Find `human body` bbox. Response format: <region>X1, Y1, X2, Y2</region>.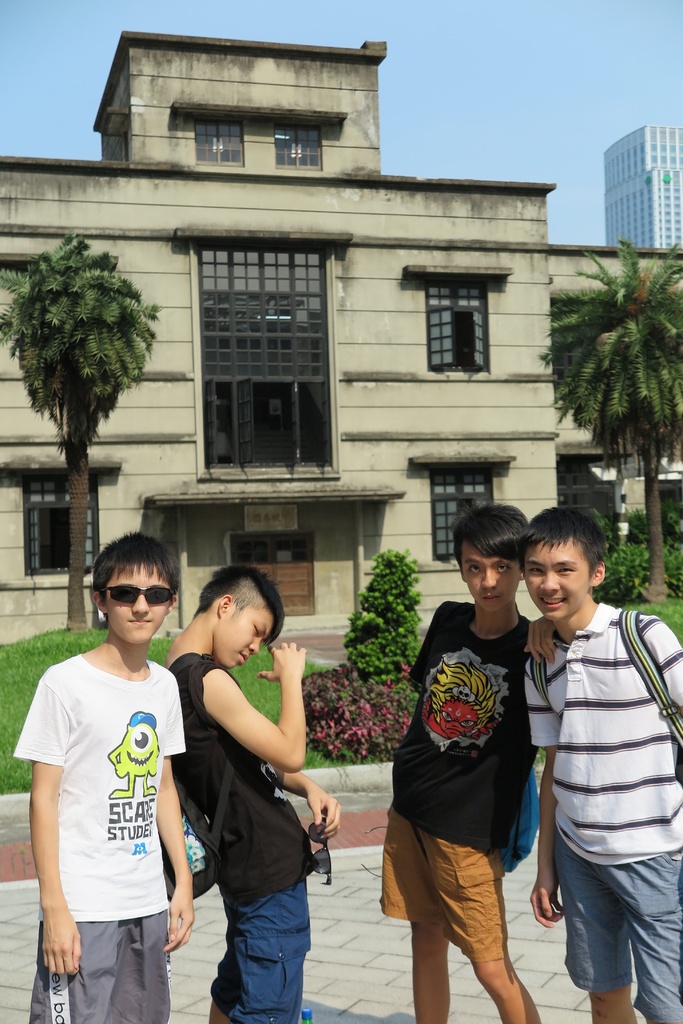
<region>525, 505, 682, 1023</region>.
